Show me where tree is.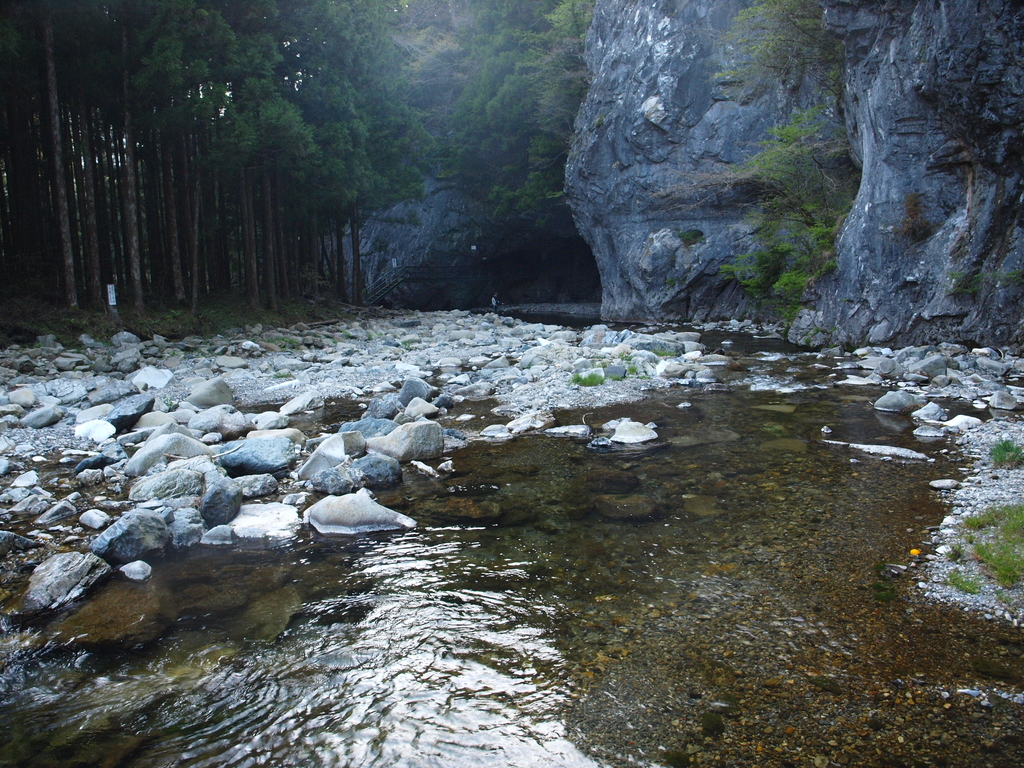
tree is at l=647, t=108, r=854, b=248.
